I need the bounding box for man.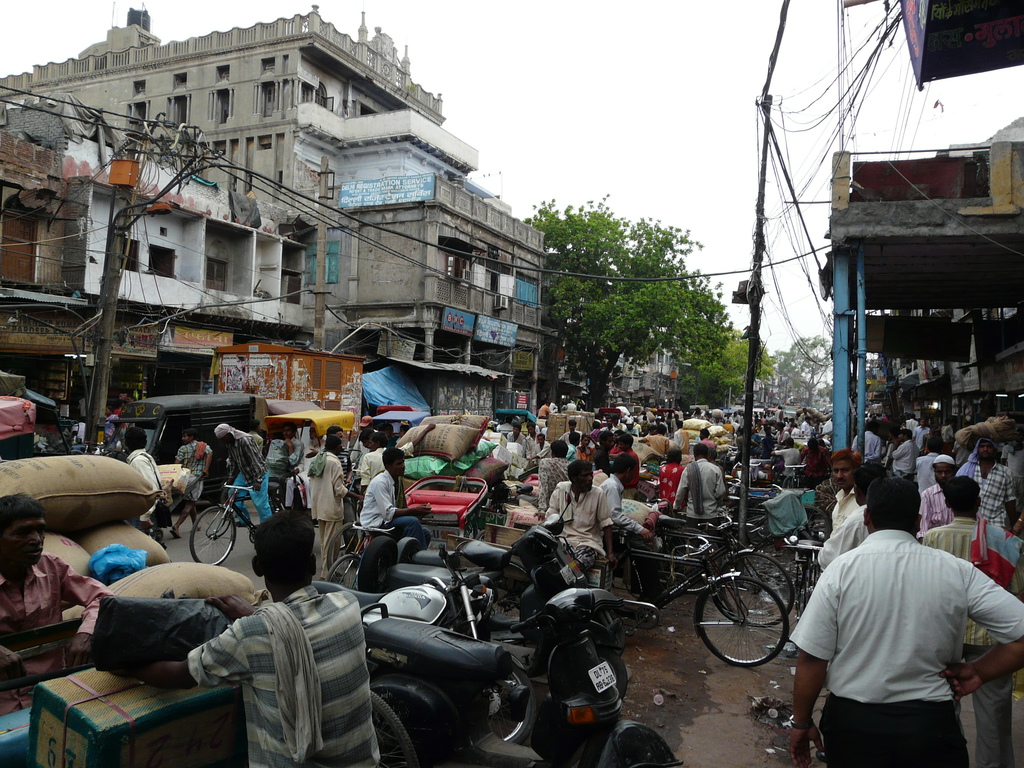
Here it is: (564, 398, 578, 412).
